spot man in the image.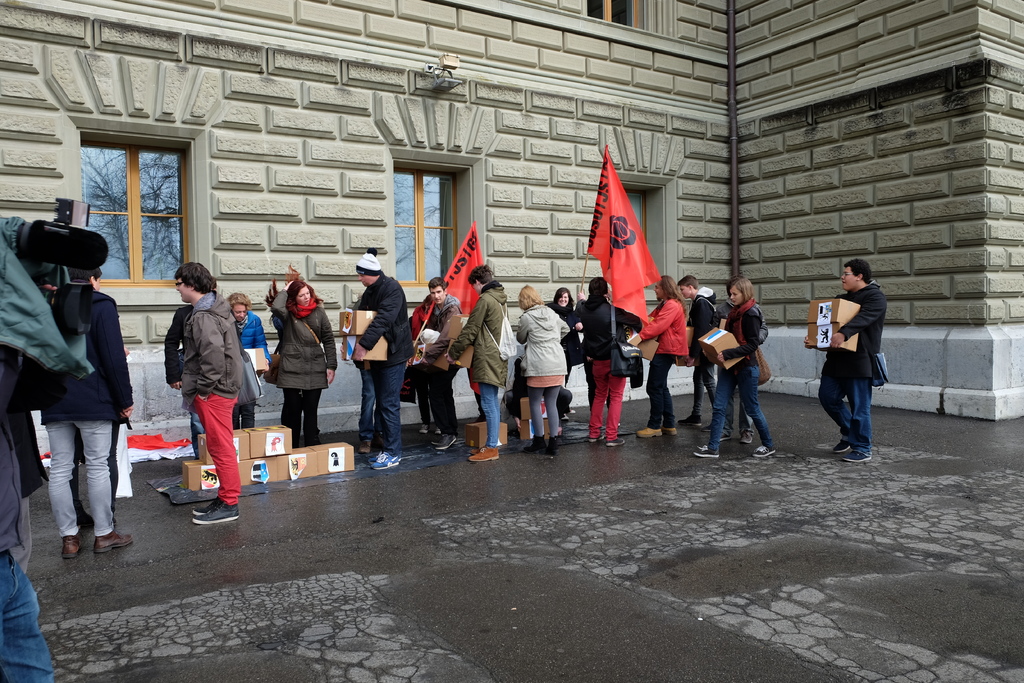
man found at region(347, 245, 406, 490).
